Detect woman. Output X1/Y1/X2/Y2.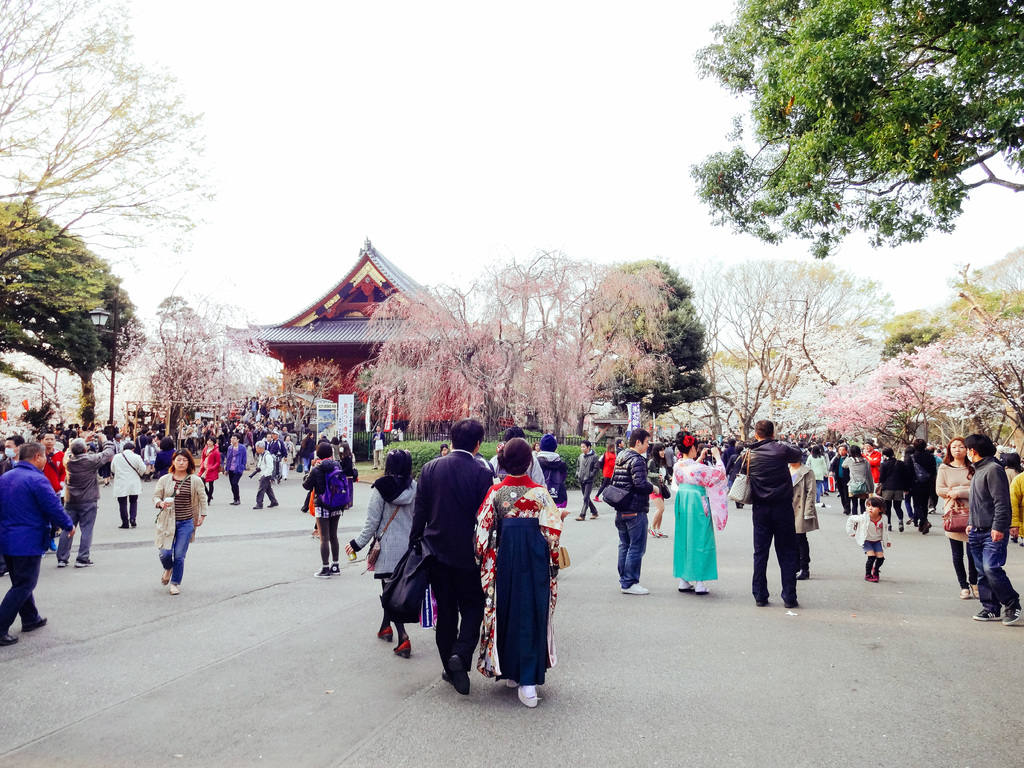
152/436/182/476.
